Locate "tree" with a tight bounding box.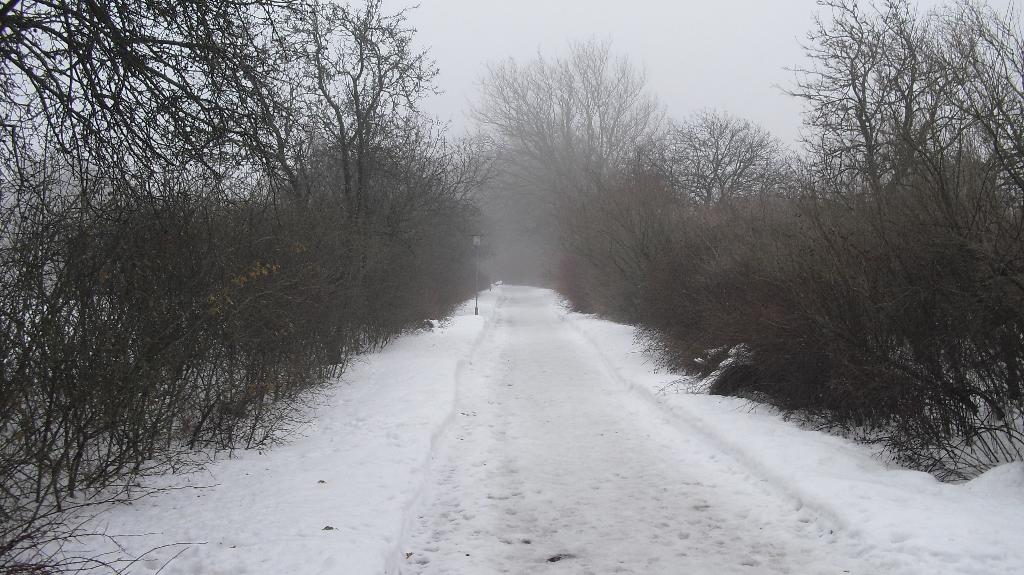
<region>462, 33, 668, 248</region>.
